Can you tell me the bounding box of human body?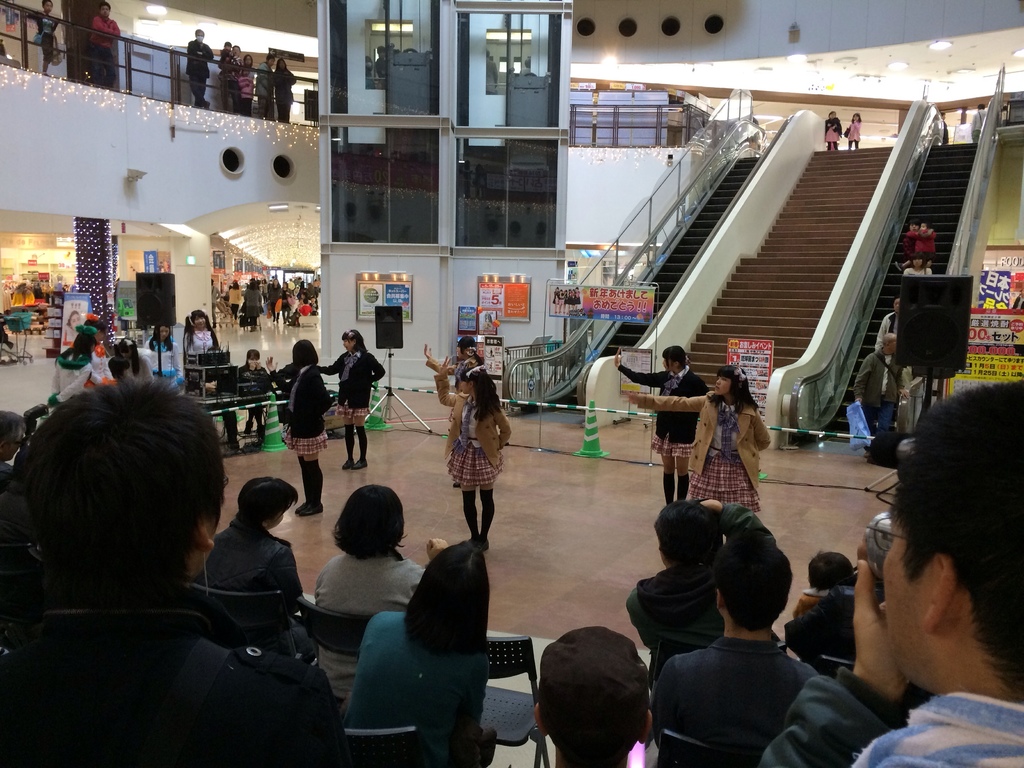
{"x1": 316, "y1": 476, "x2": 447, "y2": 701}.
